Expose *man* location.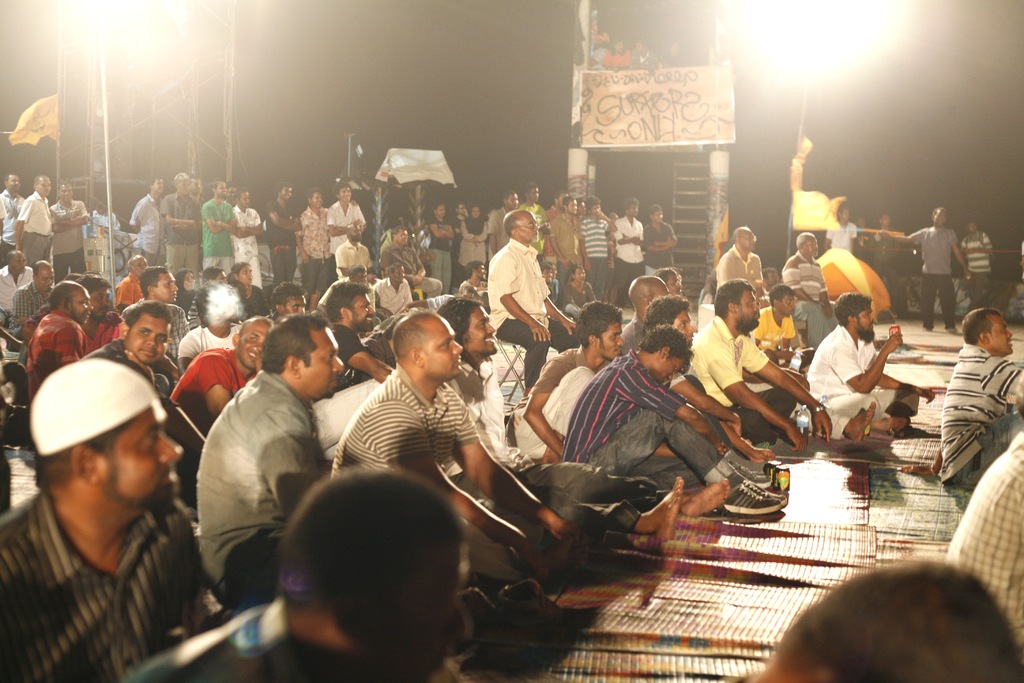
Exposed at BBox(820, 199, 856, 261).
